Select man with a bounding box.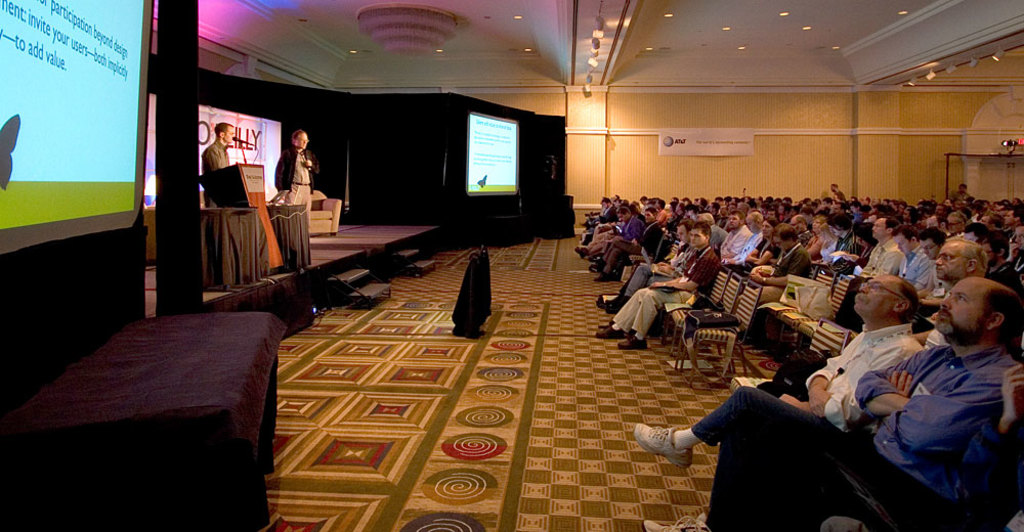
725:213:766:261.
